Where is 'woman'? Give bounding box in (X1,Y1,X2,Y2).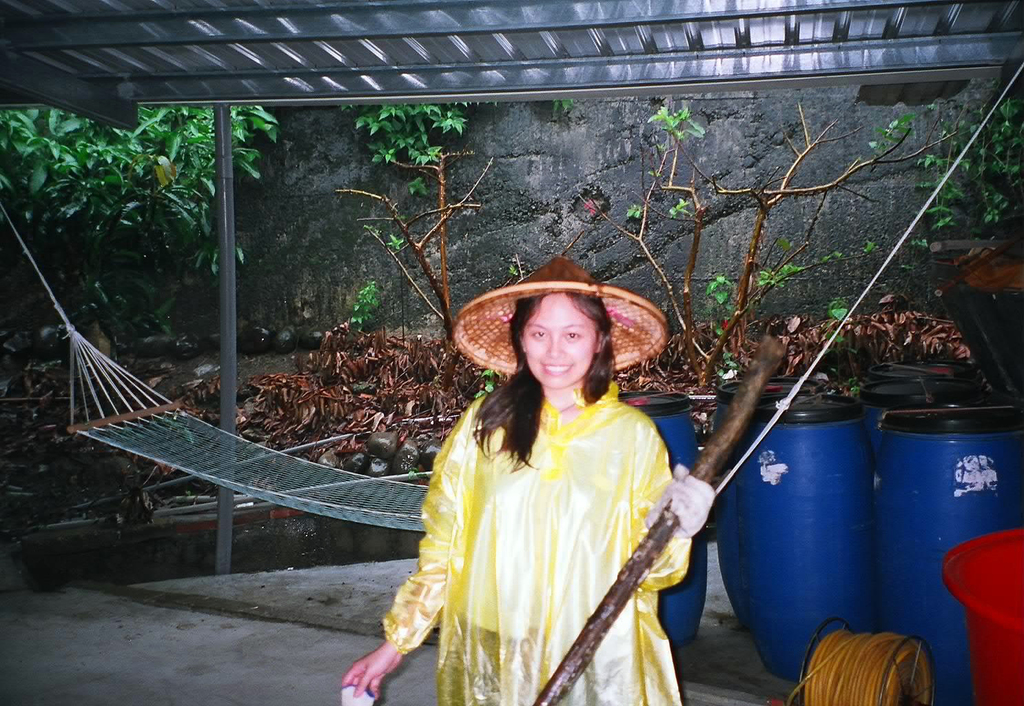
(353,316,719,693).
